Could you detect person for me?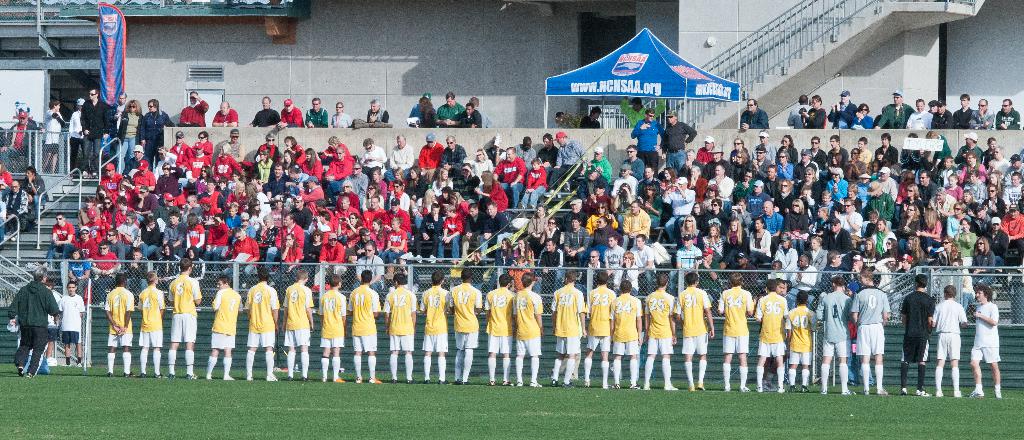
Detection result: {"left": 107, "top": 179, "right": 142, "bottom": 208}.
